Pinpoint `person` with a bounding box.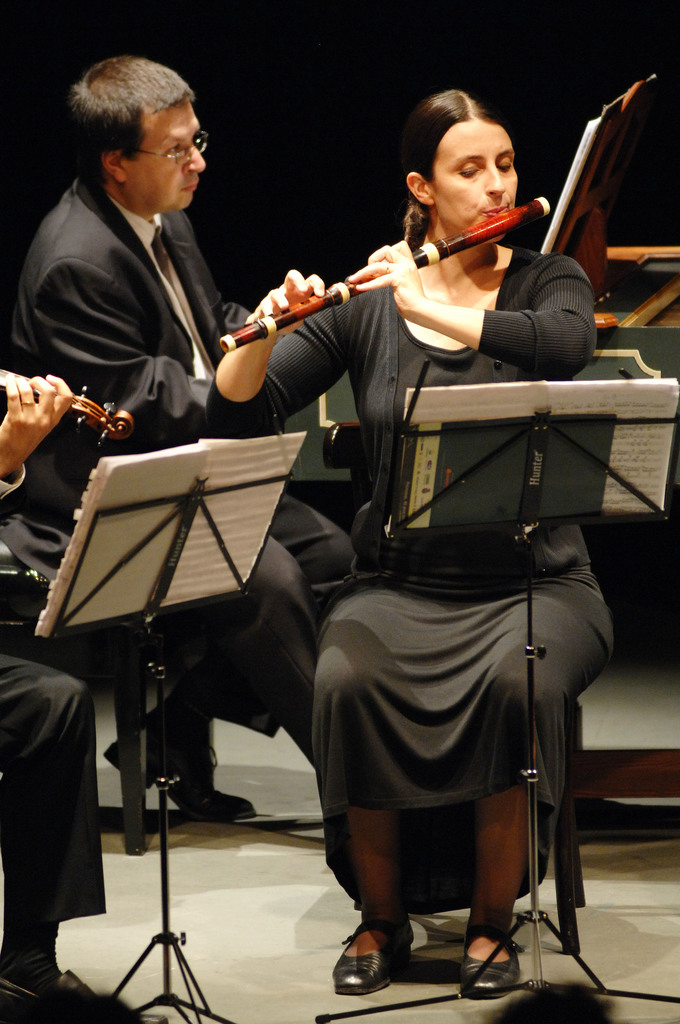
rect(286, 79, 588, 982).
